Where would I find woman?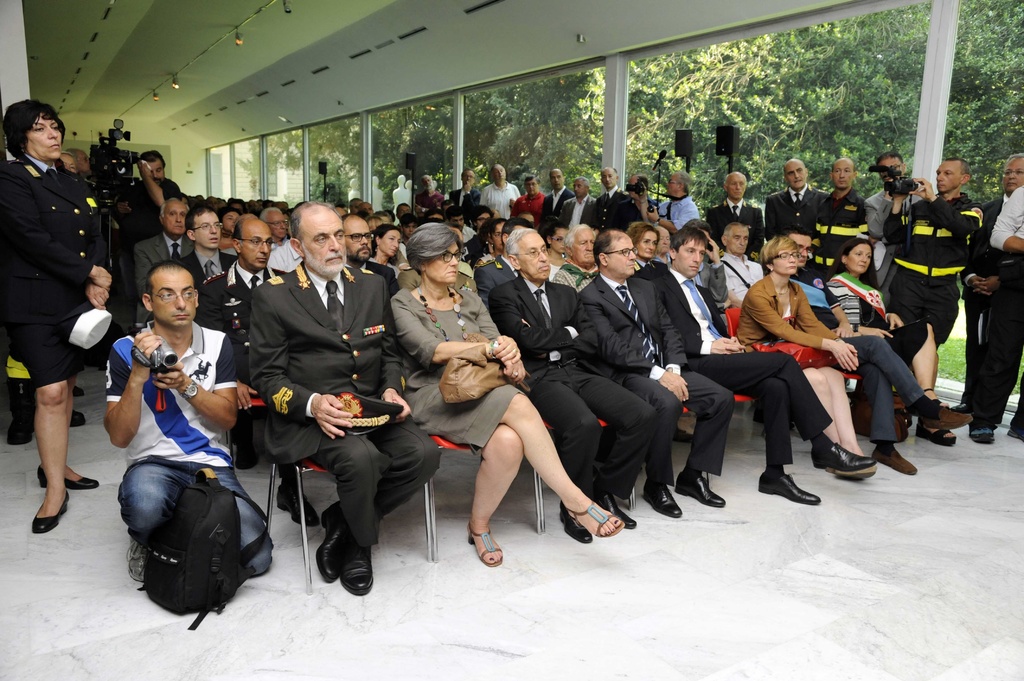
At BBox(221, 205, 237, 250).
